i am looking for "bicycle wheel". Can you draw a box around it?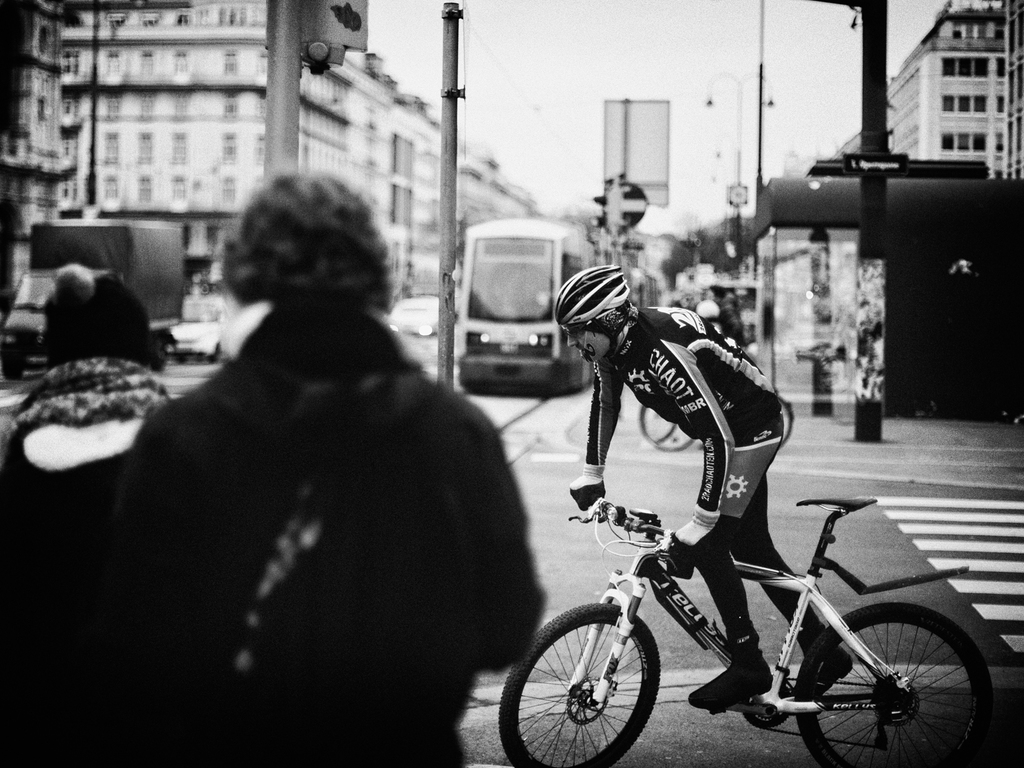
Sure, the bounding box is <region>498, 623, 696, 765</region>.
